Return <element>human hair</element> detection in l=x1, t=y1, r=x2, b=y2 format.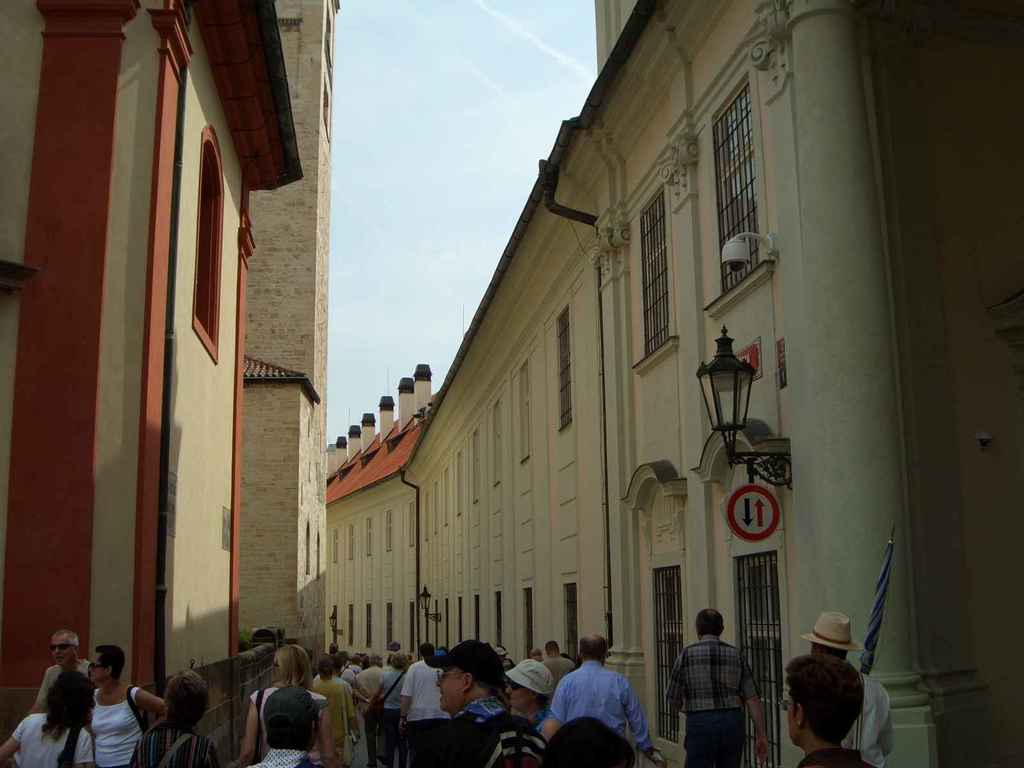
l=52, t=627, r=77, b=657.
